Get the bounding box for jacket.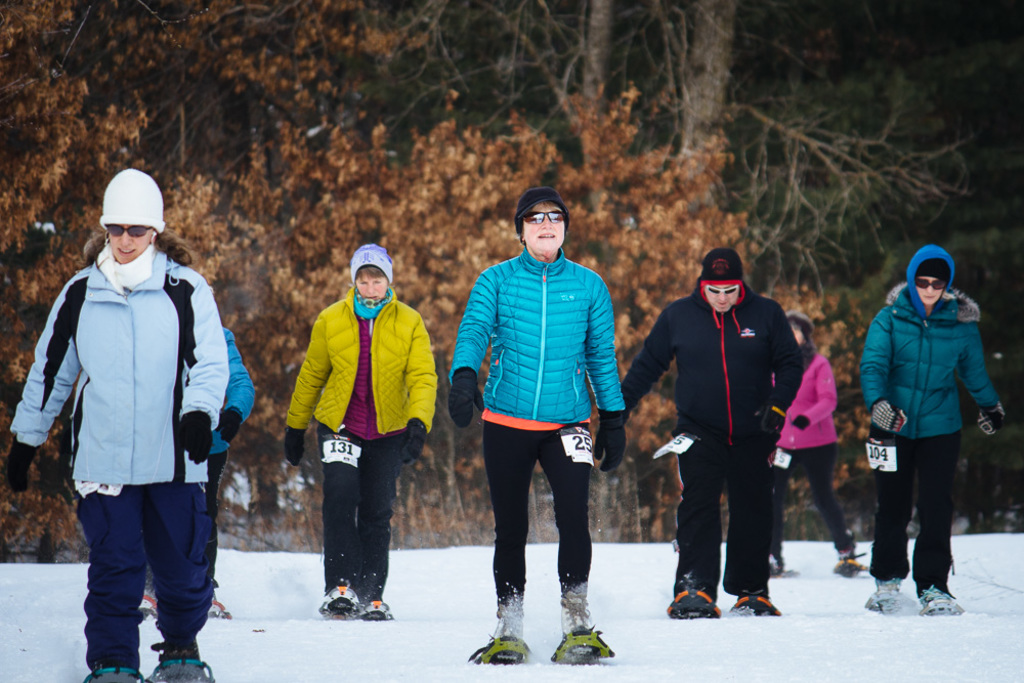
detection(2, 245, 231, 493).
